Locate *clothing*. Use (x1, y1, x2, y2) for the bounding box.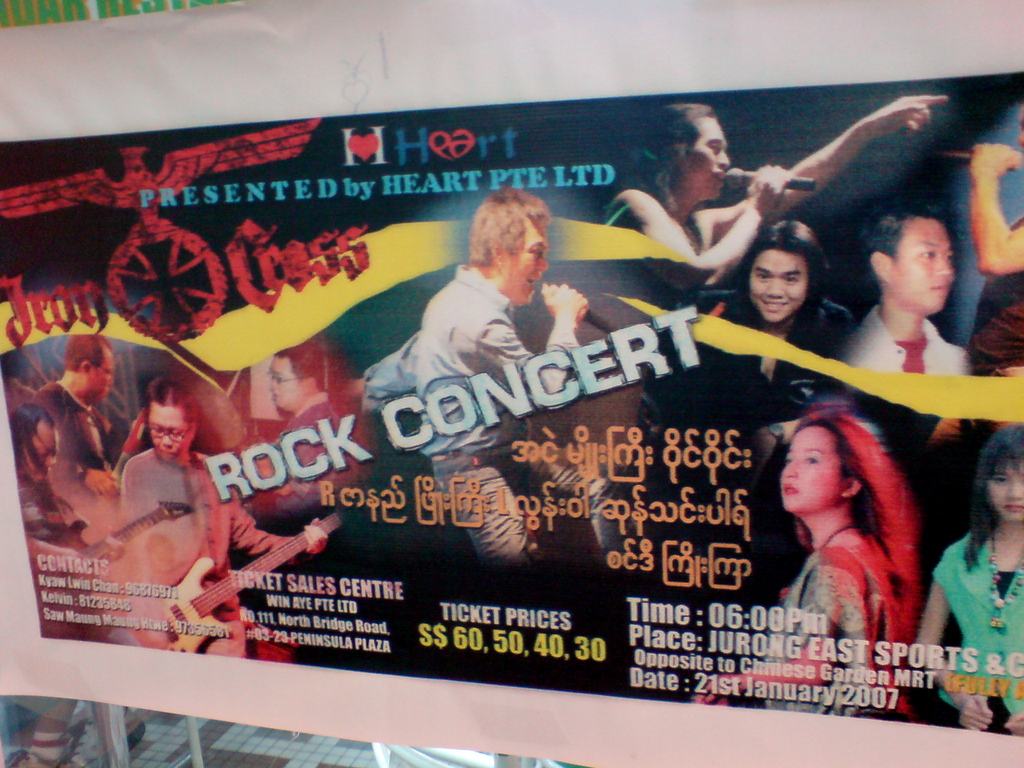
(826, 295, 975, 398).
